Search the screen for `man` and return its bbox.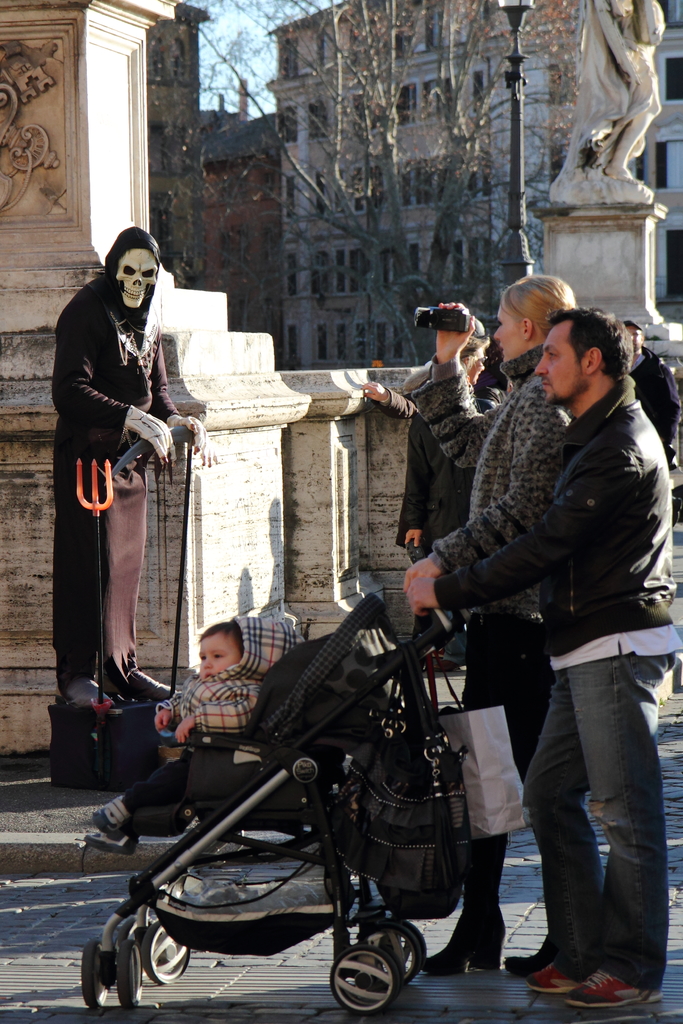
Found: x1=452, y1=281, x2=677, y2=1010.
